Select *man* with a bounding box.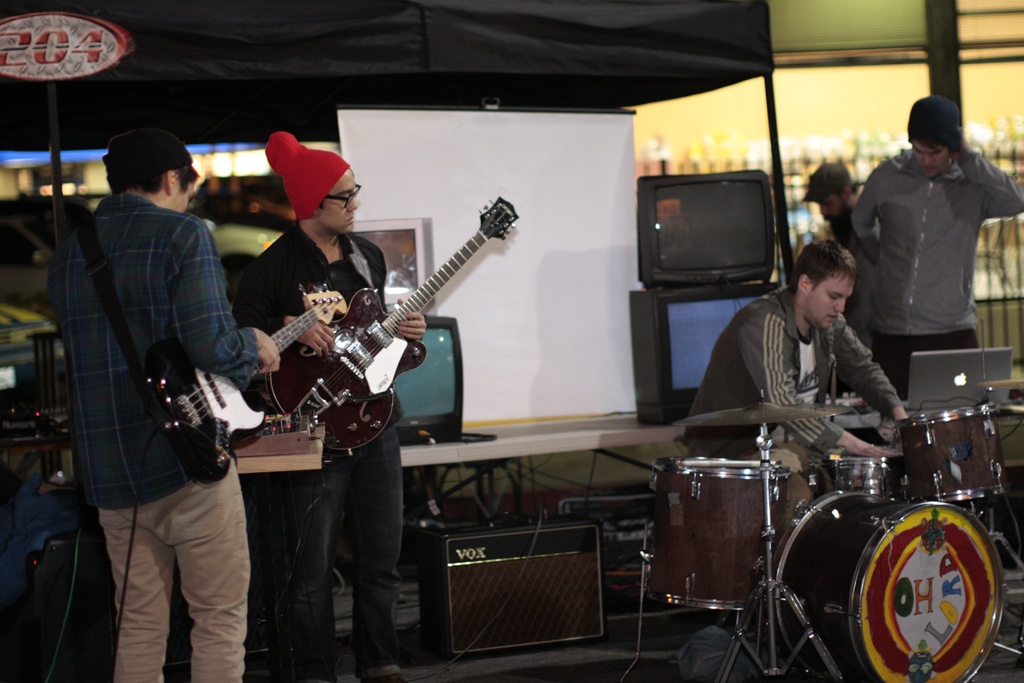
box(50, 131, 283, 682).
